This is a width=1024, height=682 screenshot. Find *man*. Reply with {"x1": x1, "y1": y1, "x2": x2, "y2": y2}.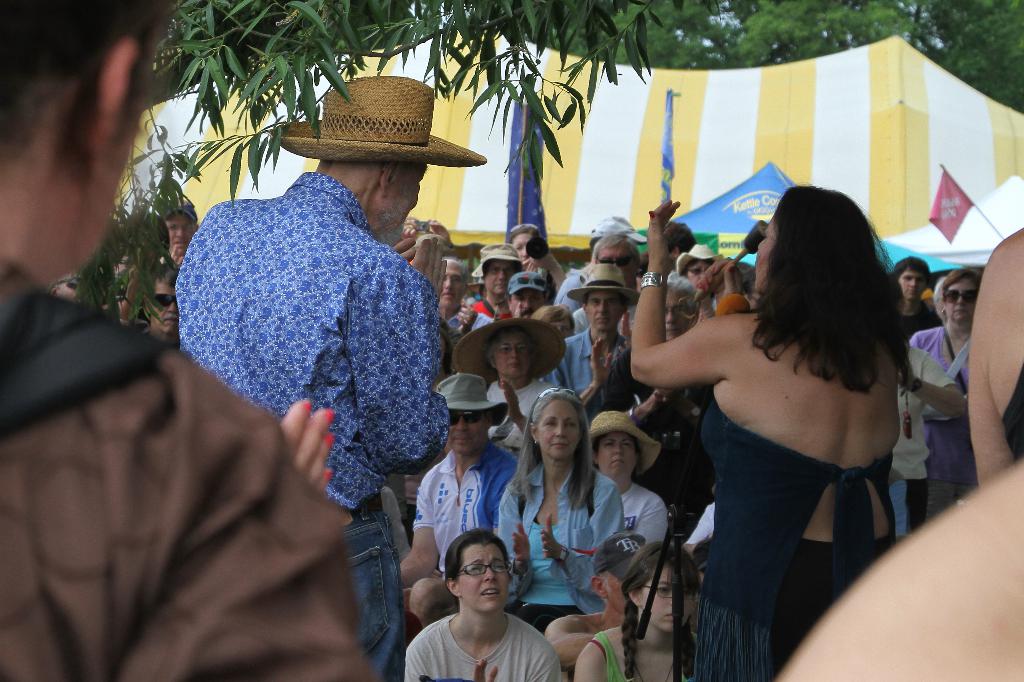
{"x1": 164, "y1": 200, "x2": 198, "y2": 265}.
